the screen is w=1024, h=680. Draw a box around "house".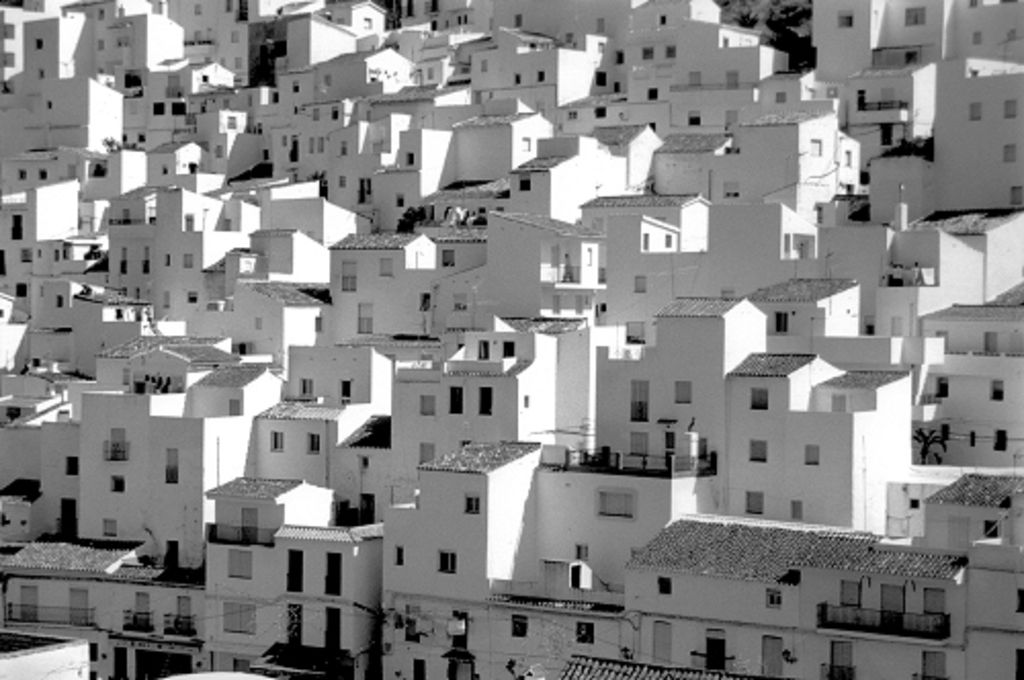
BBox(233, 117, 272, 180).
